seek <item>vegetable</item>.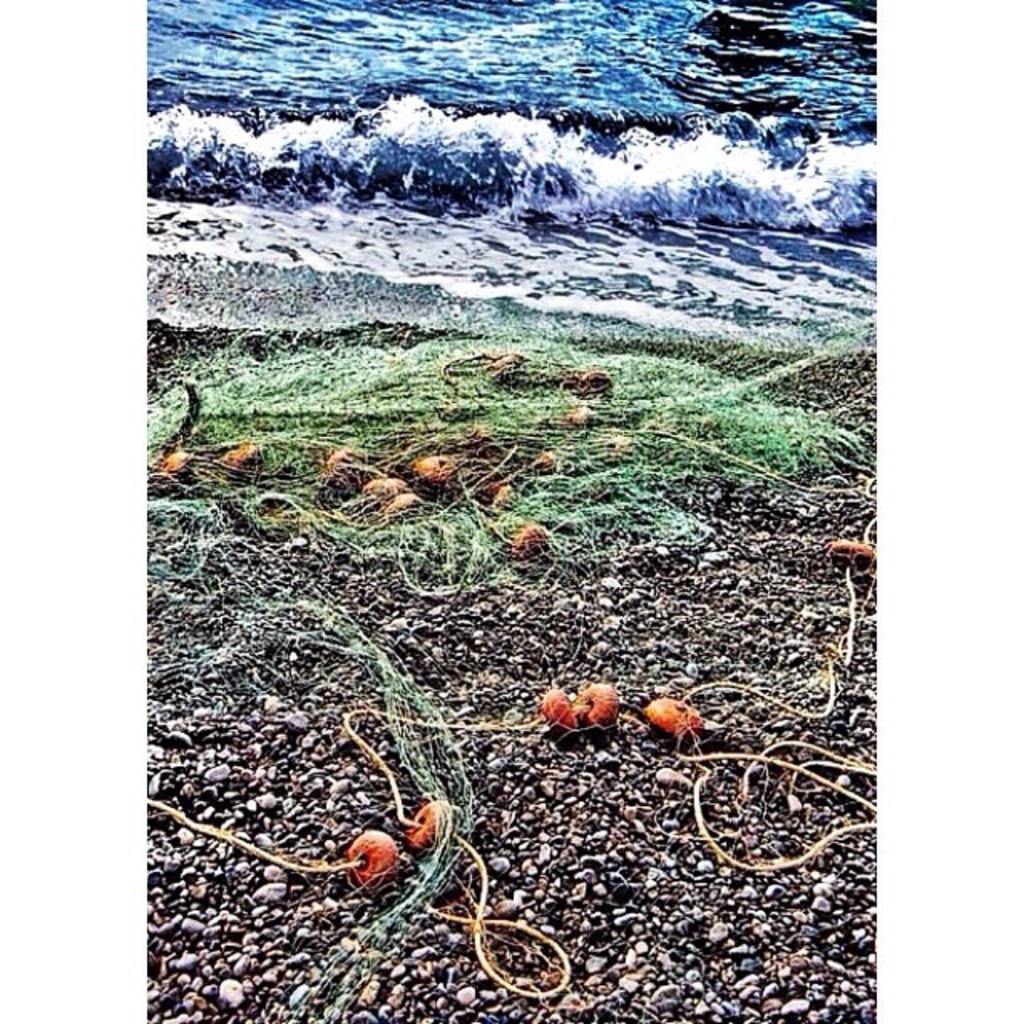
{"x1": 576, "y1": 683, "x2": 621, "y2": 726}.
